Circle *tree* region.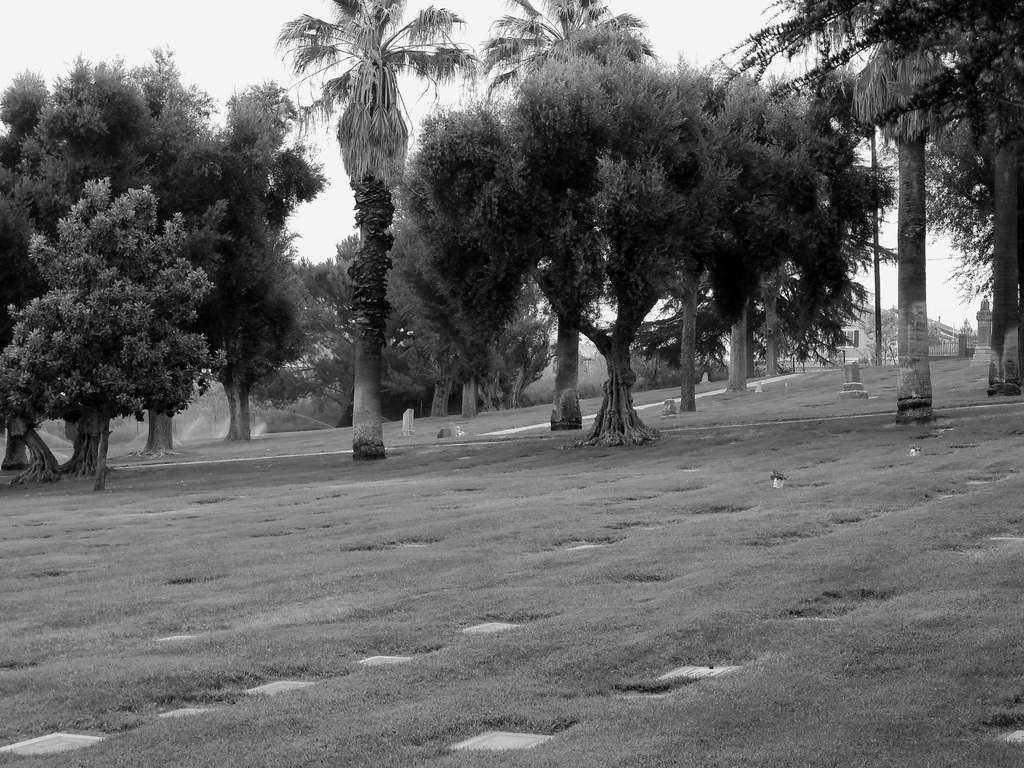
Region: Rect(698, 0, 1023, 200).
